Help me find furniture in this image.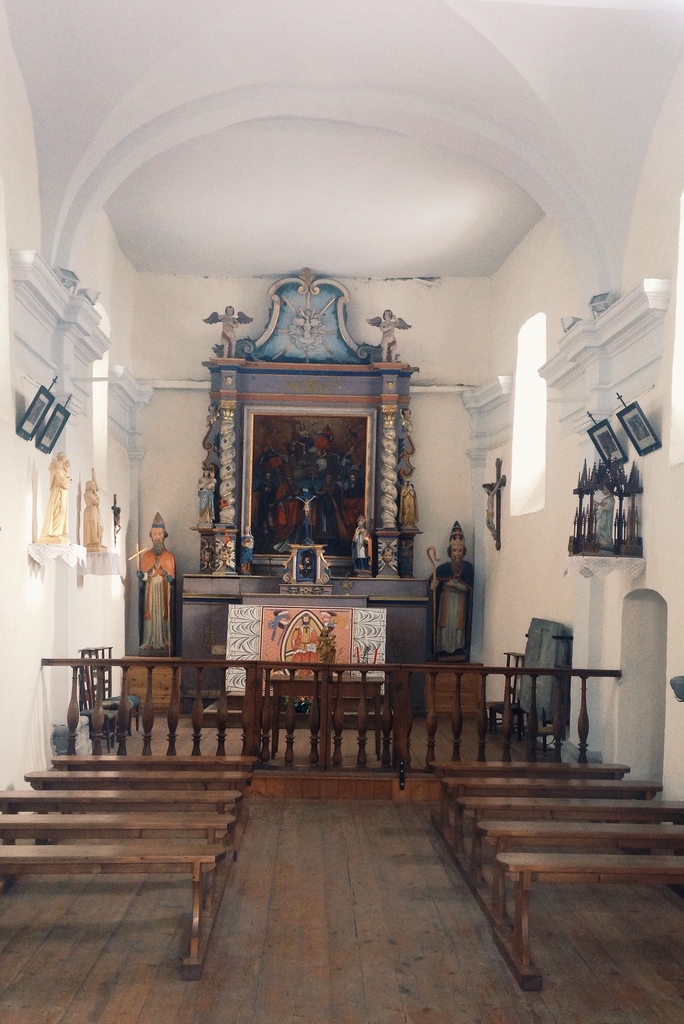
Found it: [left=268, top=671, right=391, bottom=762].
